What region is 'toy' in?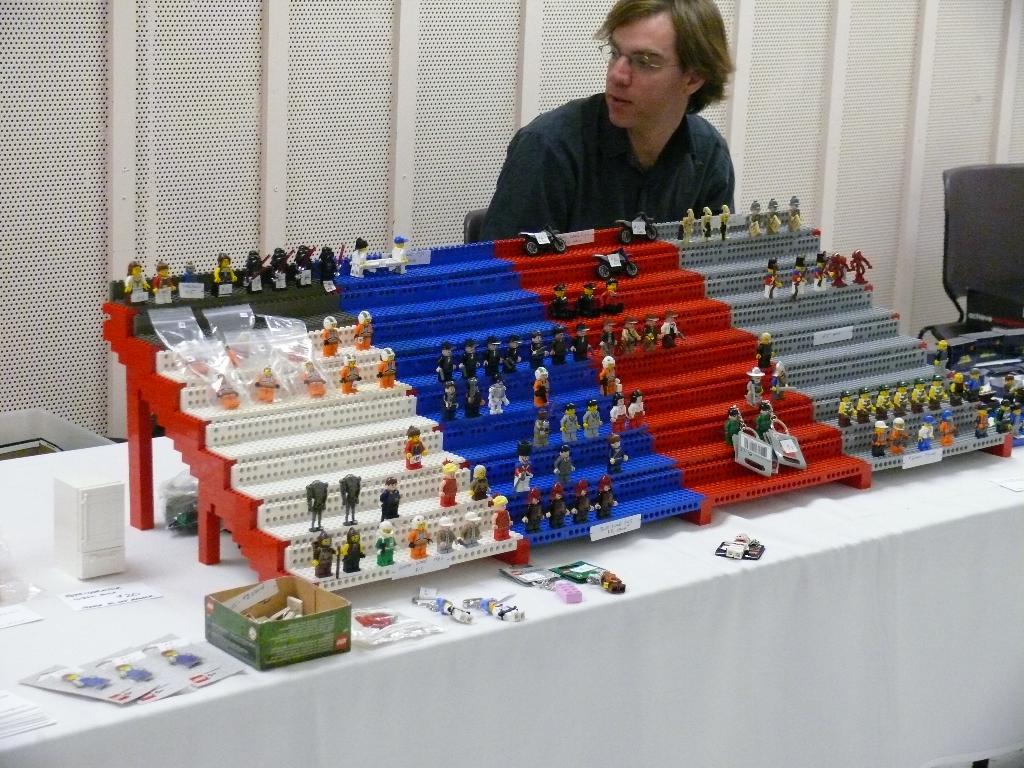
<box>773,361,790,398</box>.
